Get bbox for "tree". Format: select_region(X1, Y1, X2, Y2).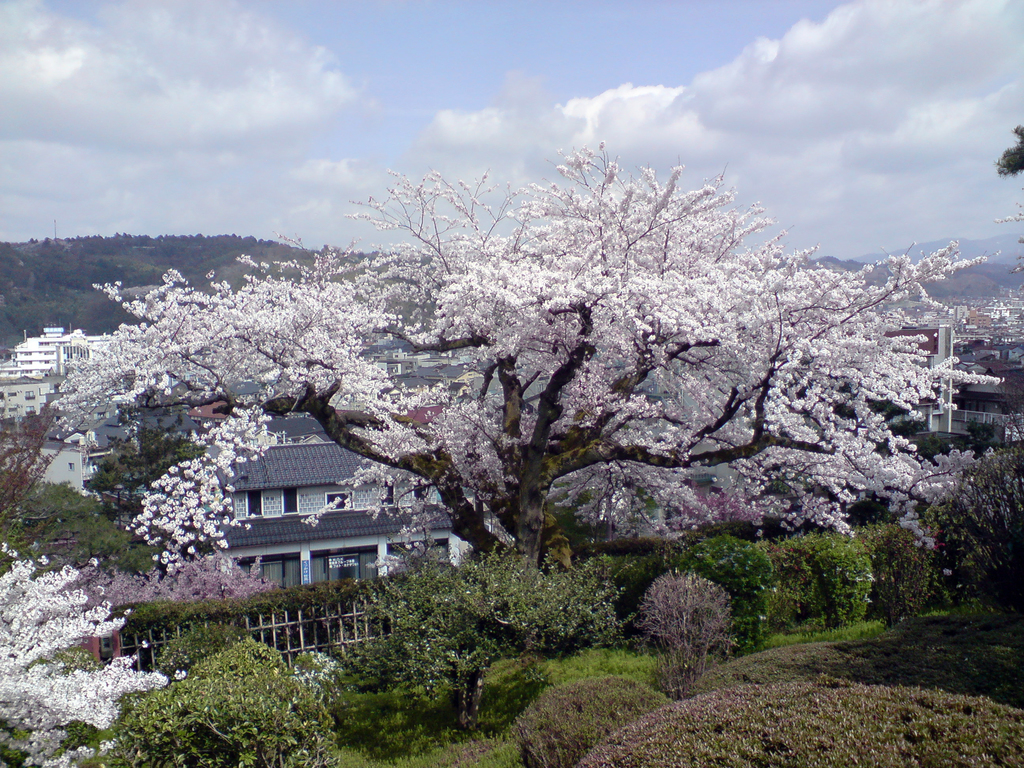
select_region(627, 567, 740, 697).
